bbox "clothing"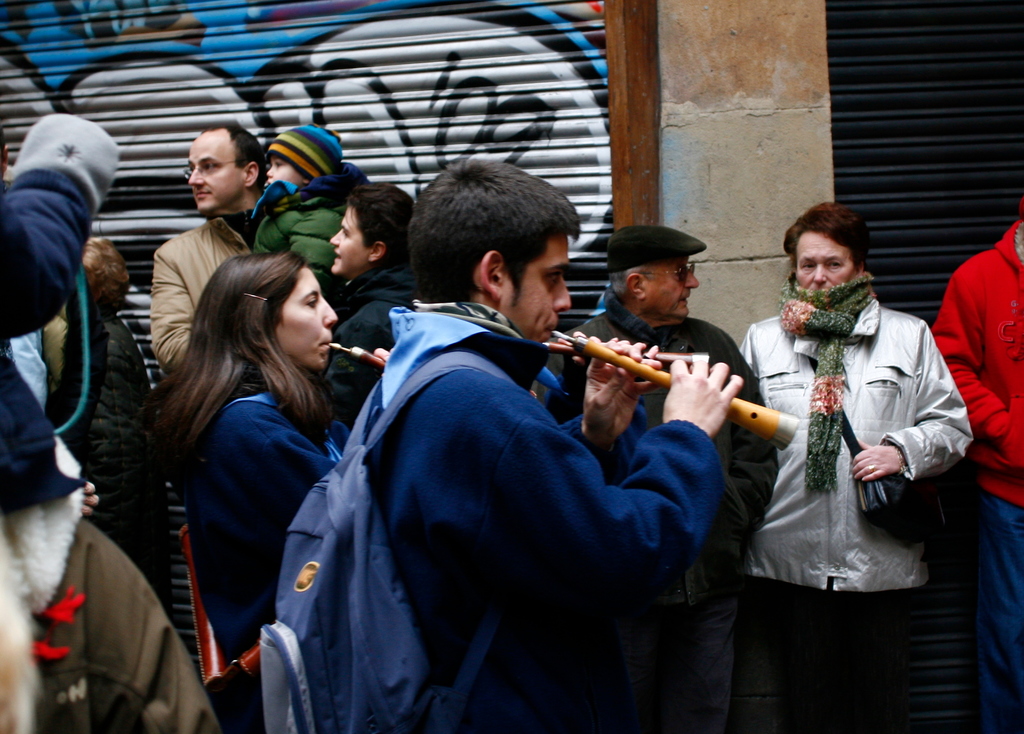
[x1=149, y1=212, x2=248, y2=372]
